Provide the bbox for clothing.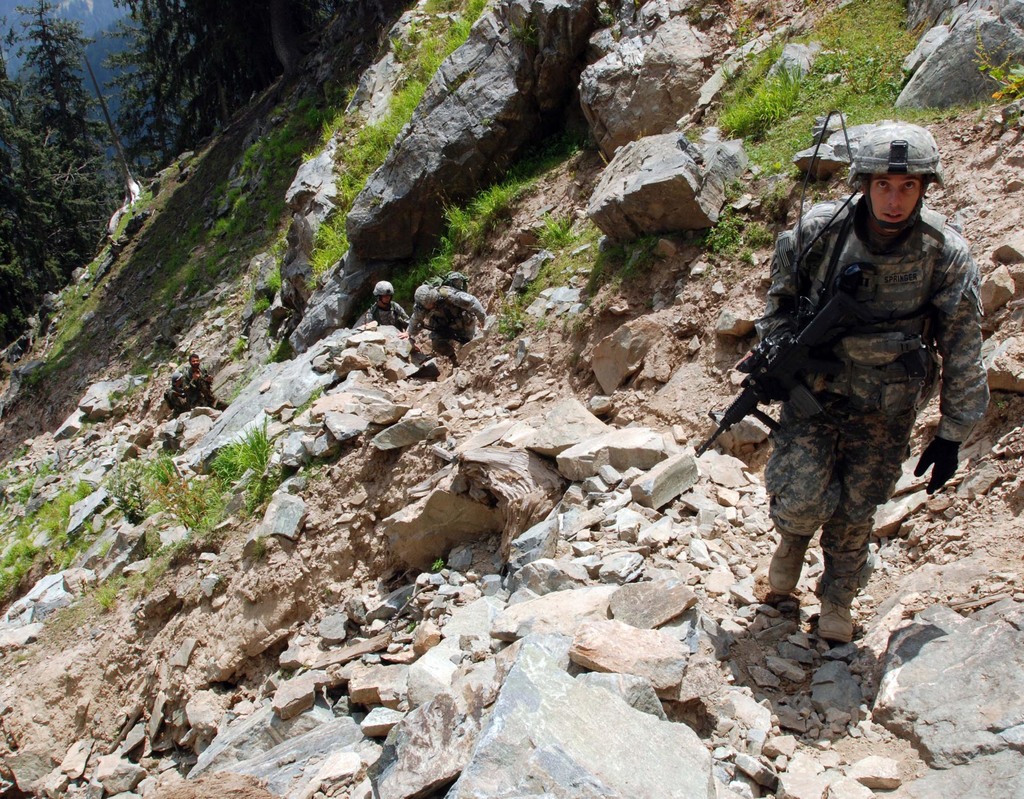
select_region(712, 156, 1002, 604).
